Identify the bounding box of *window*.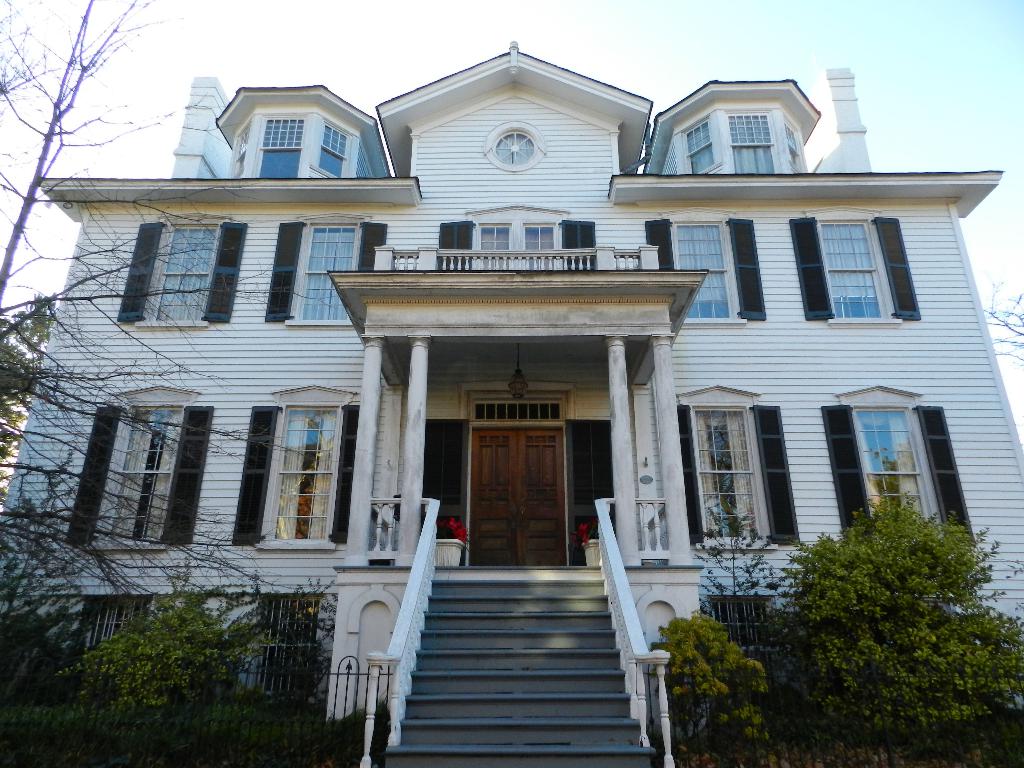
BBox(645, 212, 772, 323).
